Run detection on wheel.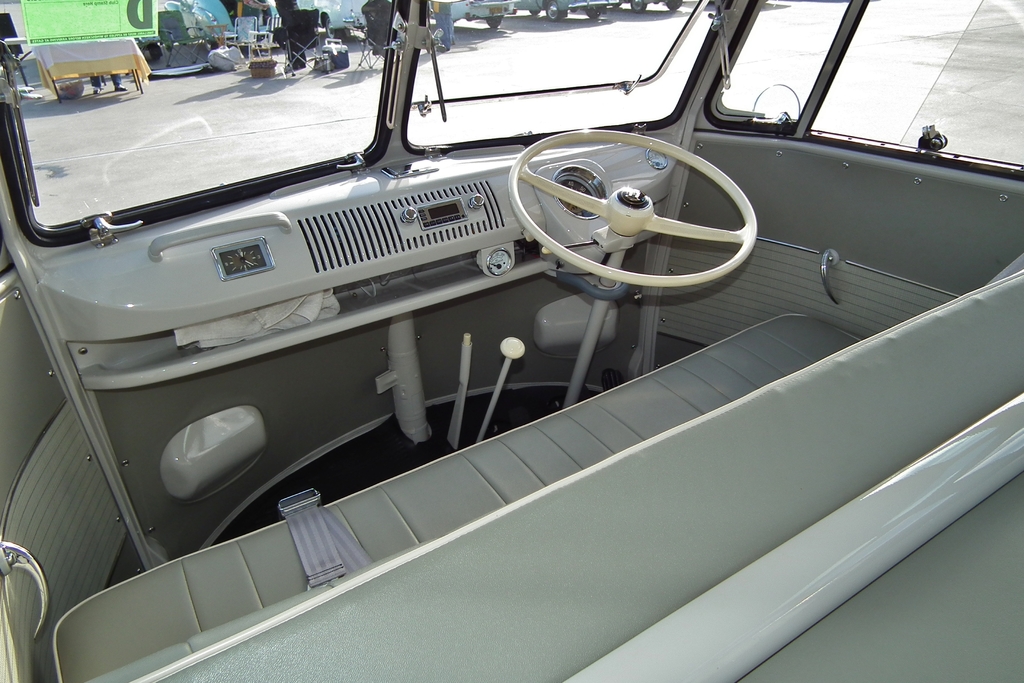
Result: x1=630 y1=0 x2=644 y2=13.
